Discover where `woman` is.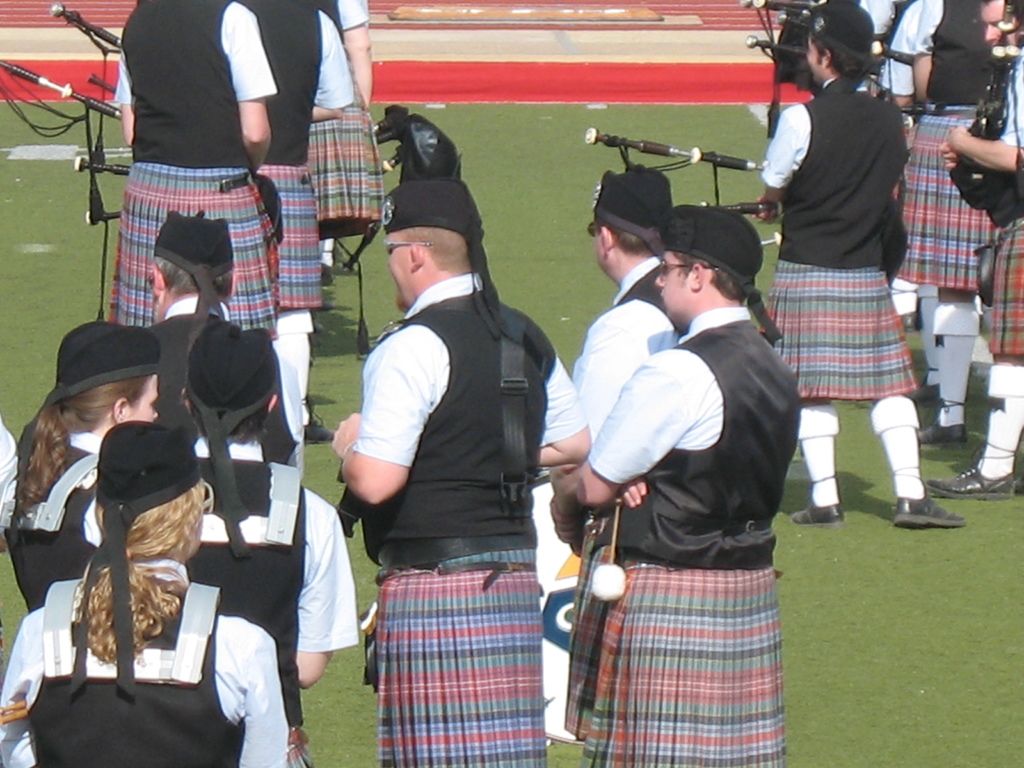
Discovered at 172, 316, 367, 764.
